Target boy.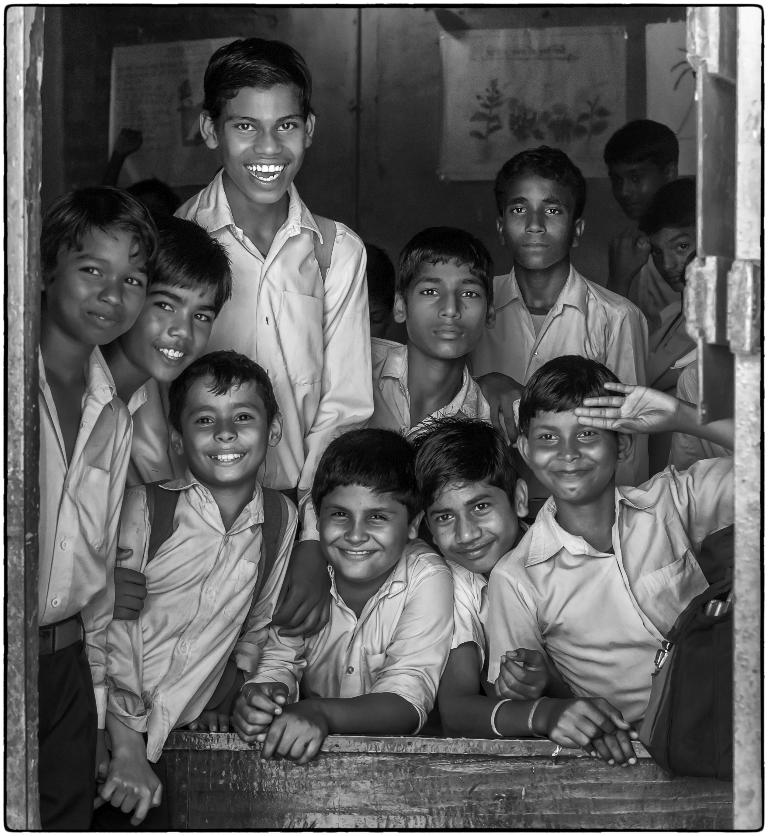
Target region: 606/167/701/377.
